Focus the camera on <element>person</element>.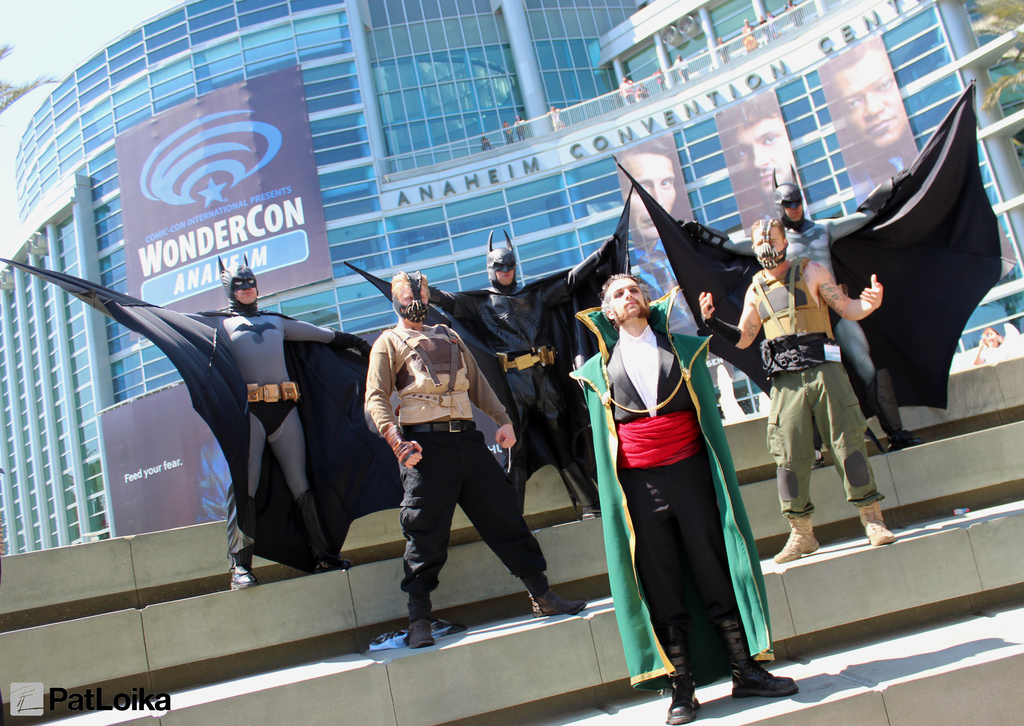
Focus region: [618, 78, 1006, 451].
